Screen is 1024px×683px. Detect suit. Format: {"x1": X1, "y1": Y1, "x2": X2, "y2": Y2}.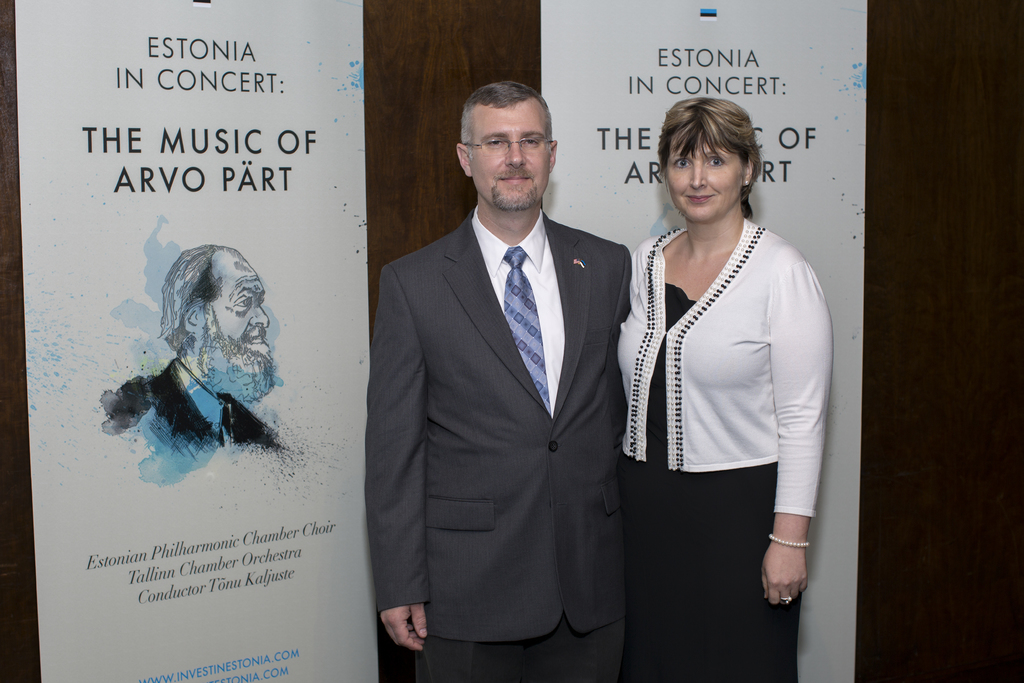
{"x1": 352, "y1": 67, "x2": 647, "y2": 677}.
